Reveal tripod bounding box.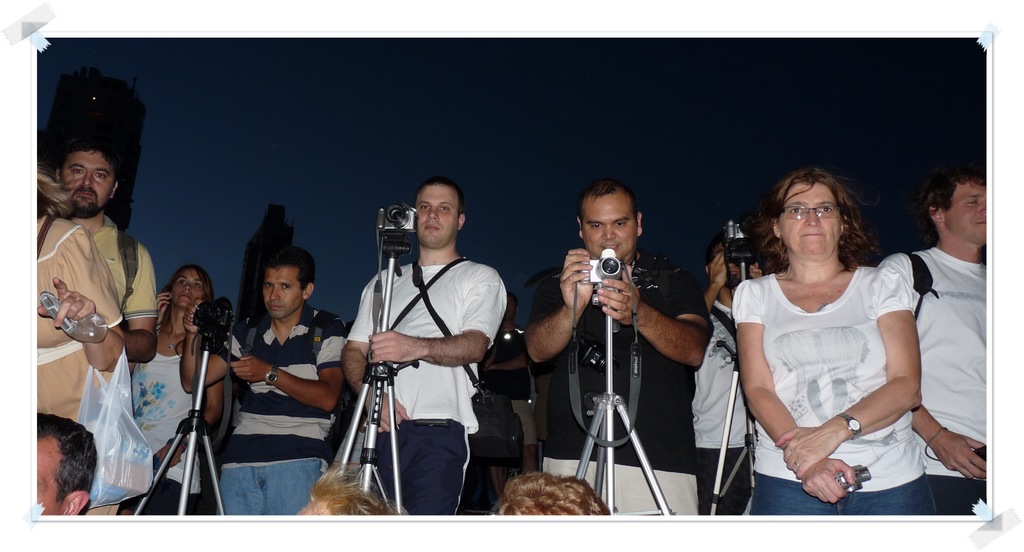
Revealed: {"left": 338, "top": 243, "right": 403, "bottom": 523}.
